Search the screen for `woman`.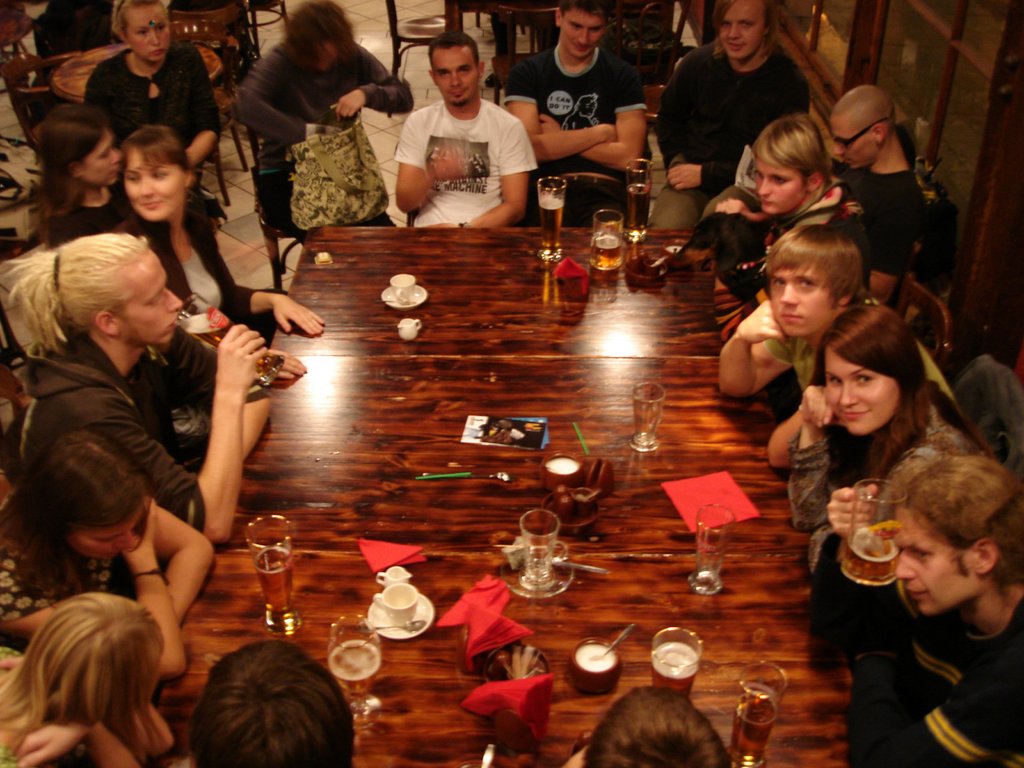
Found at 785/306/979/588.
